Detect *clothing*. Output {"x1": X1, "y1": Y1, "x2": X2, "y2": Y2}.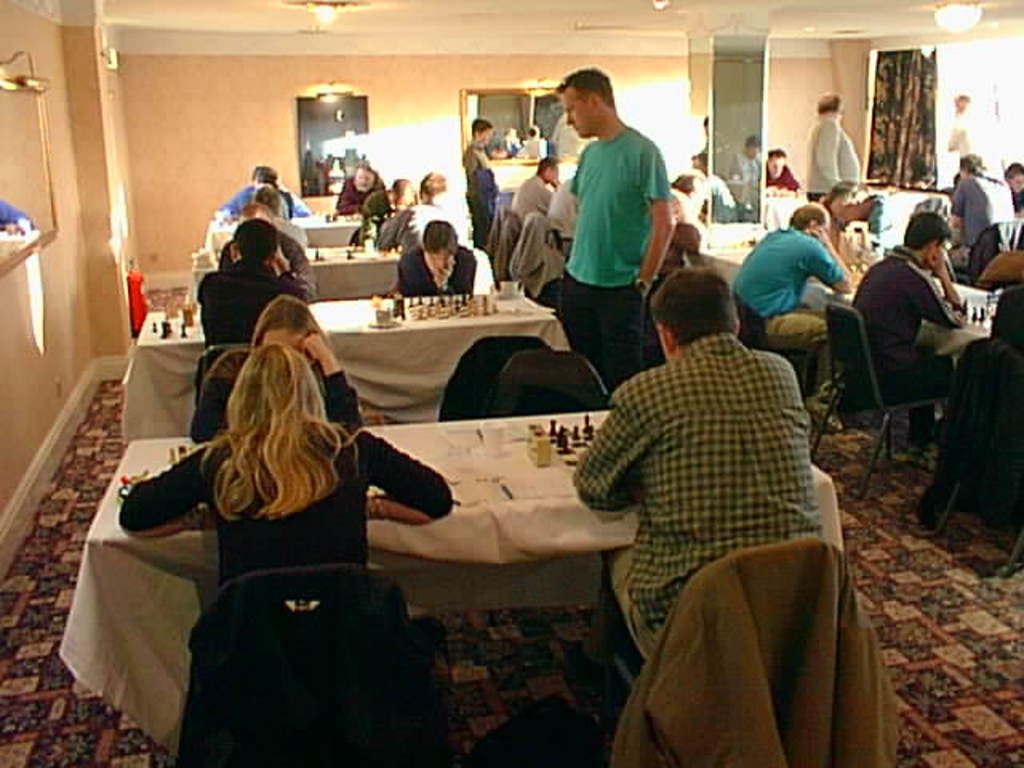
{"x1": 504, "y1": 210, "x2": 557, "y2": 296}.
